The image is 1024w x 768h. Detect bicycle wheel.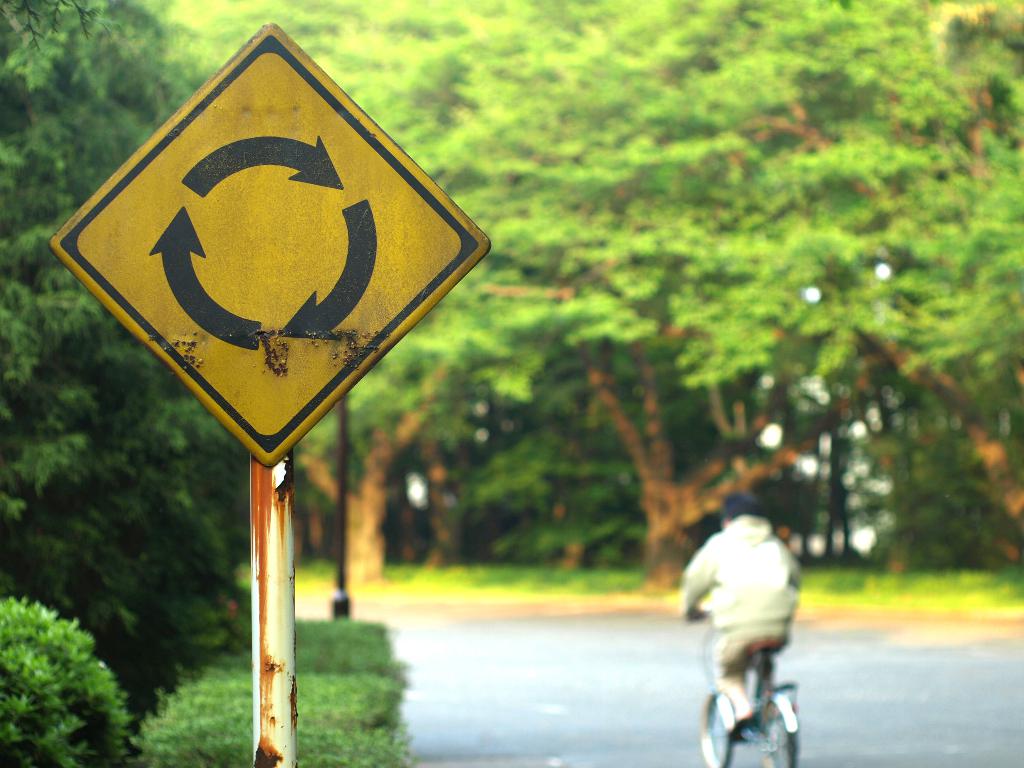
Detection: crop(694, 689, 735, 767).
